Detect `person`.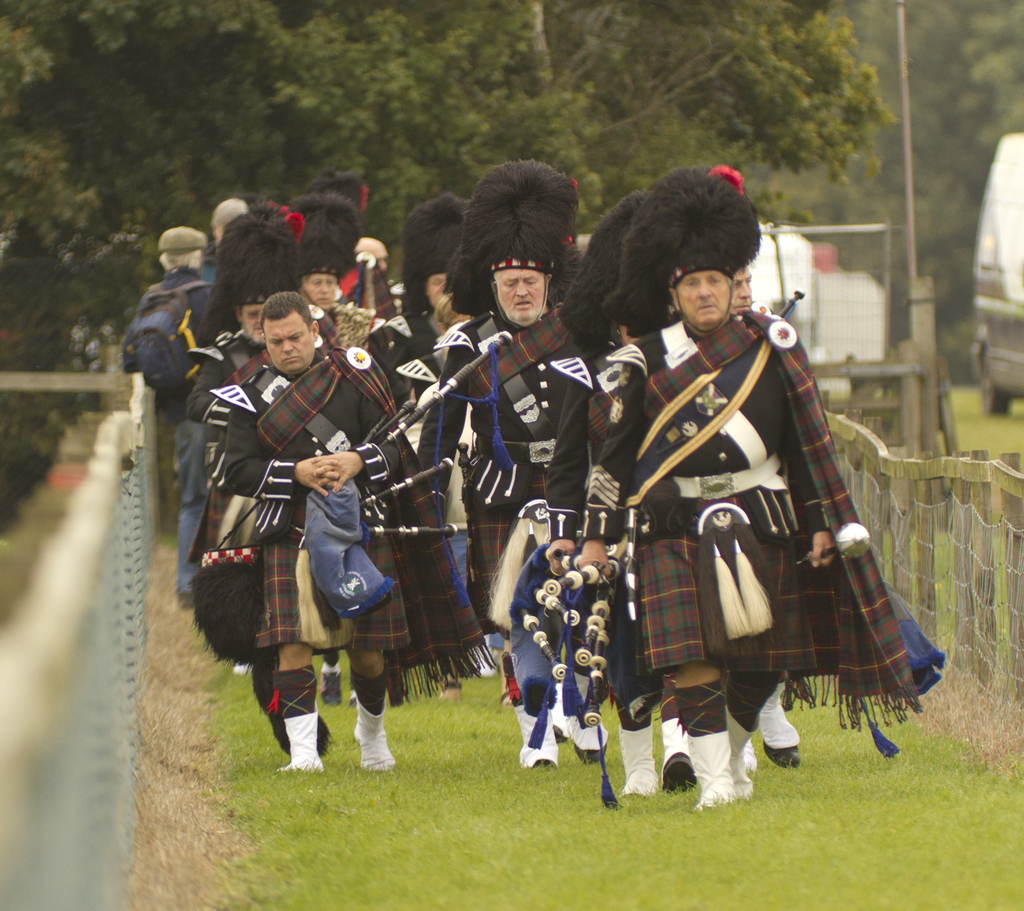
Detected at Rect(611, 209, 881, 791).
